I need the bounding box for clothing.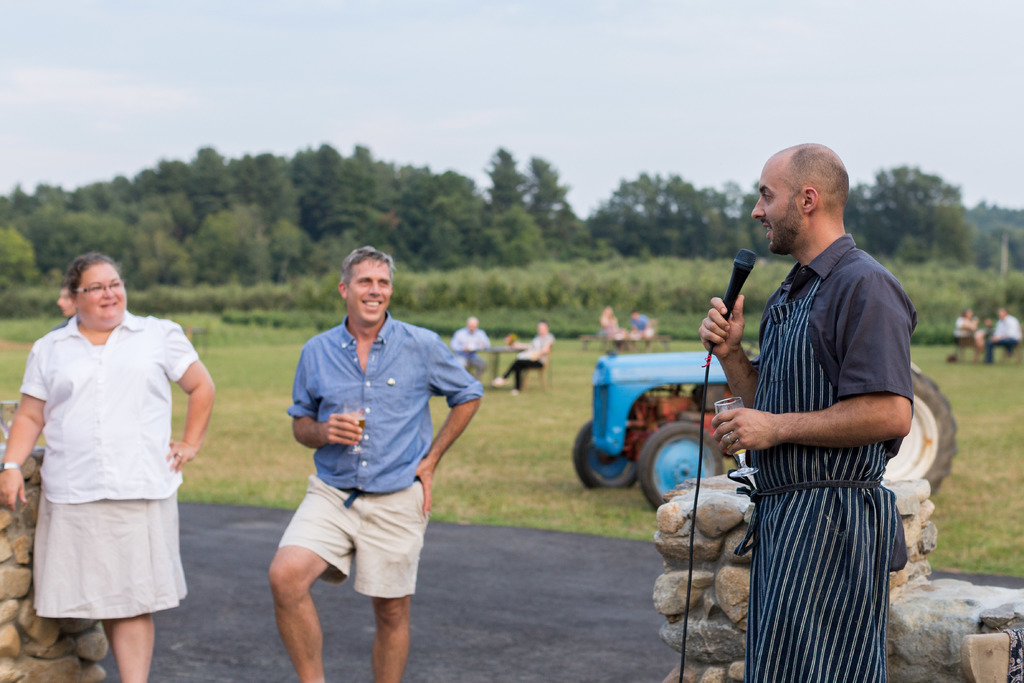
Here it is: x1=747 y1=240 x2=916 y2=682.
